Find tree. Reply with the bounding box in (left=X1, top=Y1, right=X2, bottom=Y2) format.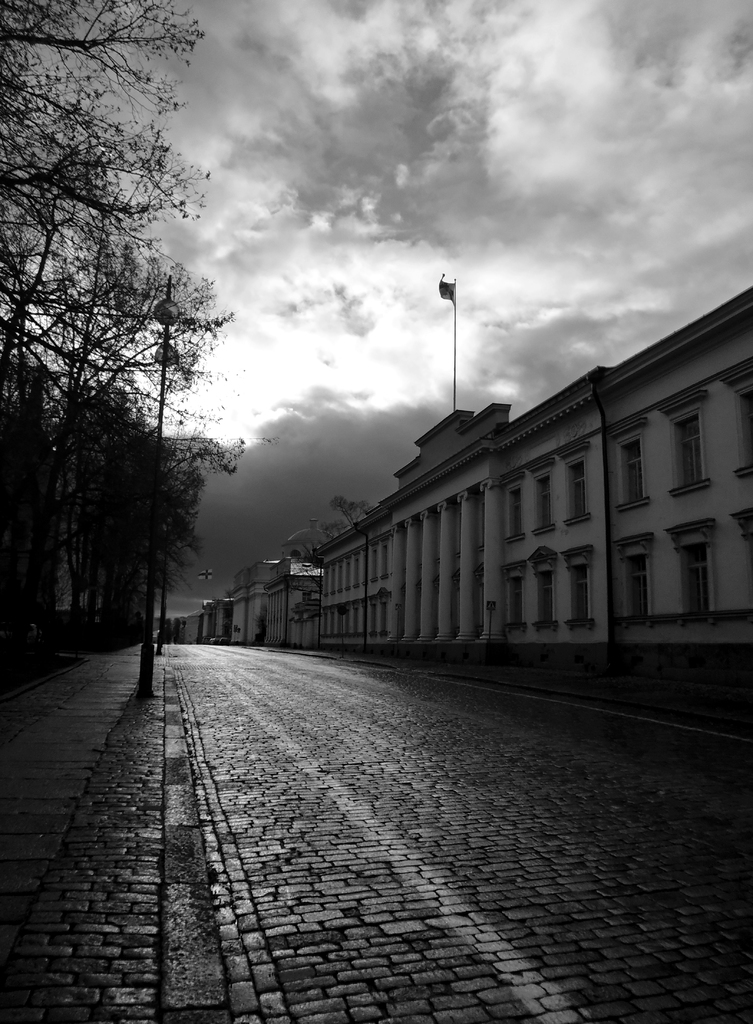
(left=220, top=591, right=236, bottom=643).
